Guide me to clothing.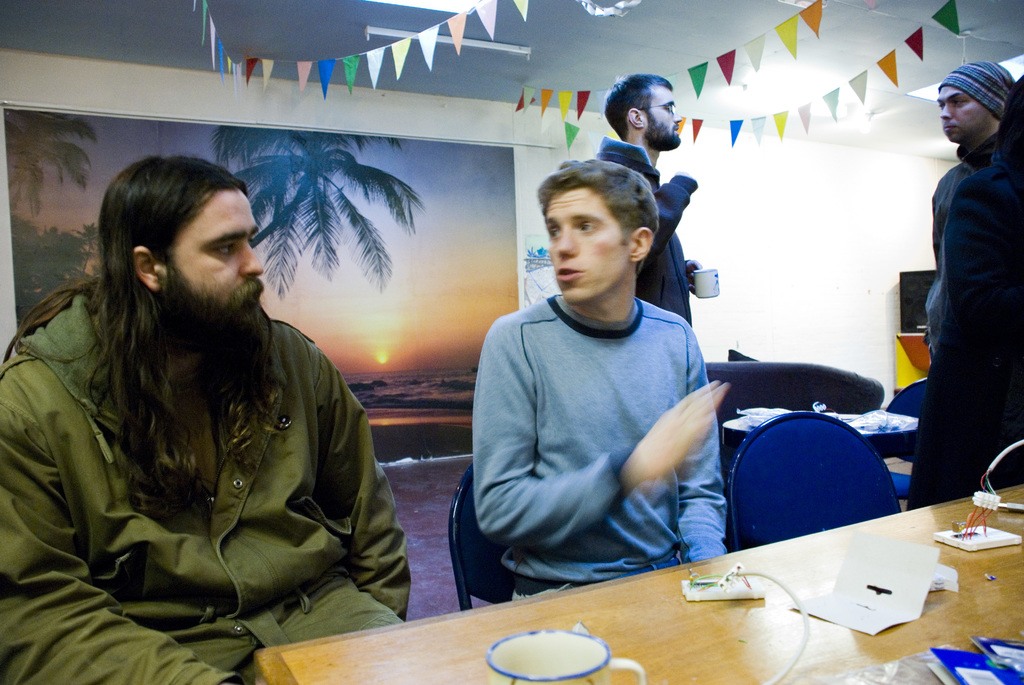
Guidance: 470/295/728/607.
